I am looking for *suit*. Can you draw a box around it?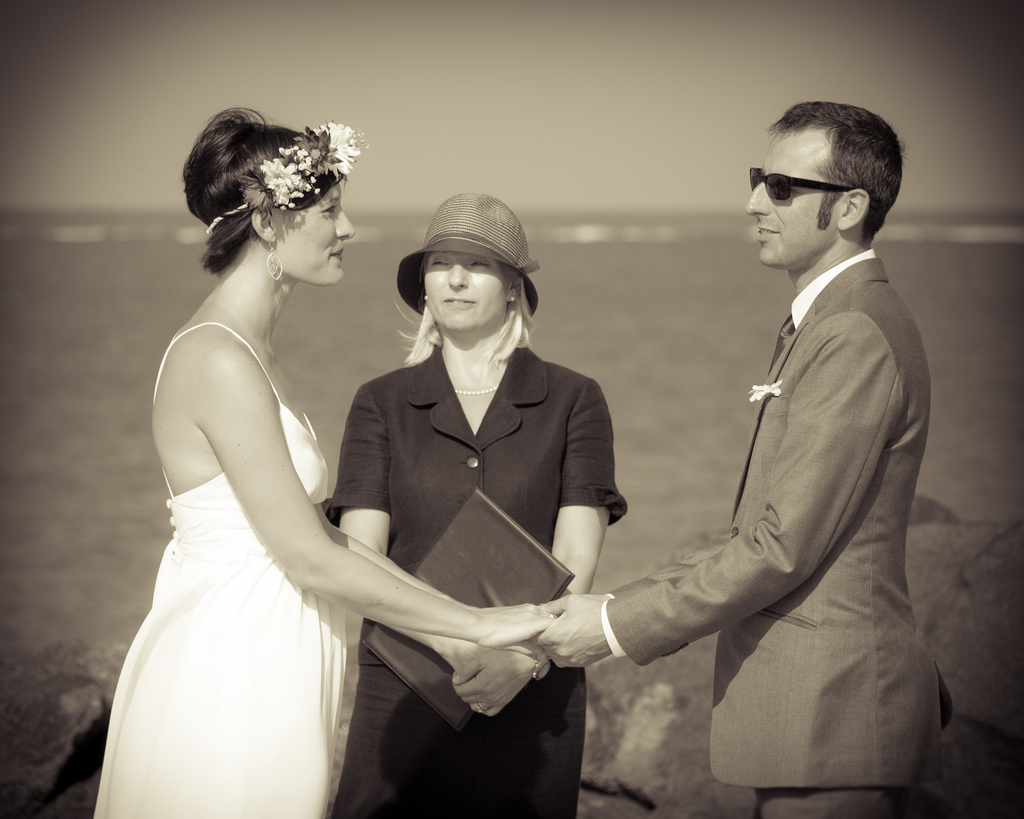
Sure, the bounding box is 592:106:959:797.
